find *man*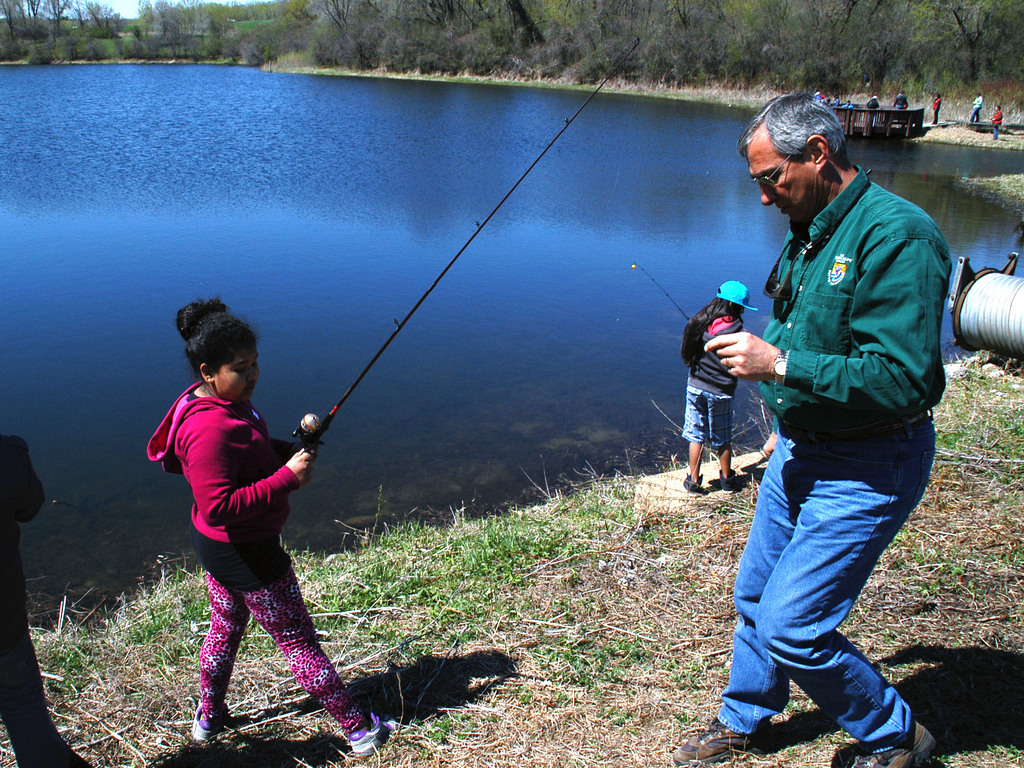
region(710, 90, 961, 748)
